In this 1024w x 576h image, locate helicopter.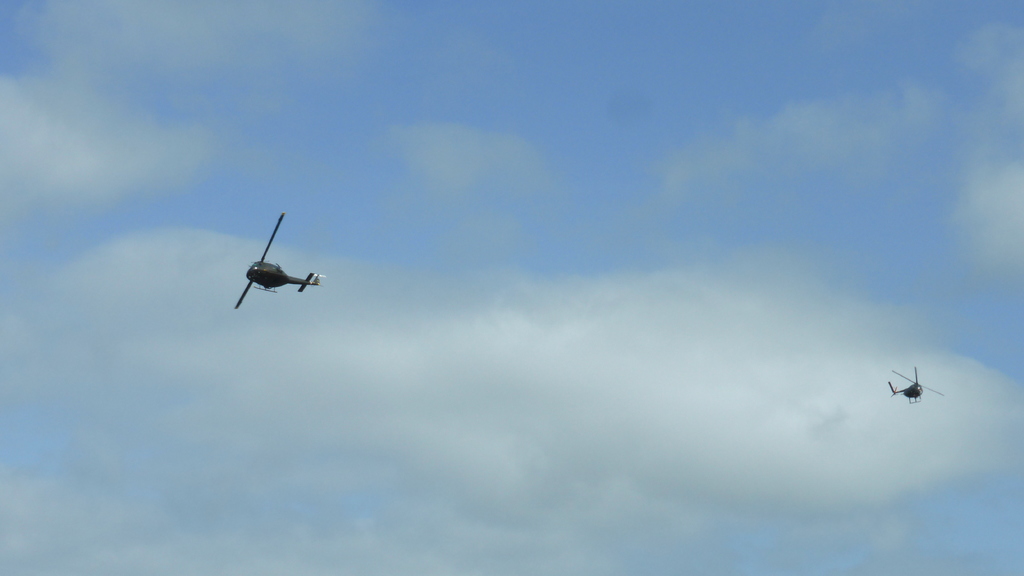
Bounding box: (left=884, top=364, right=948, bottom=405).
